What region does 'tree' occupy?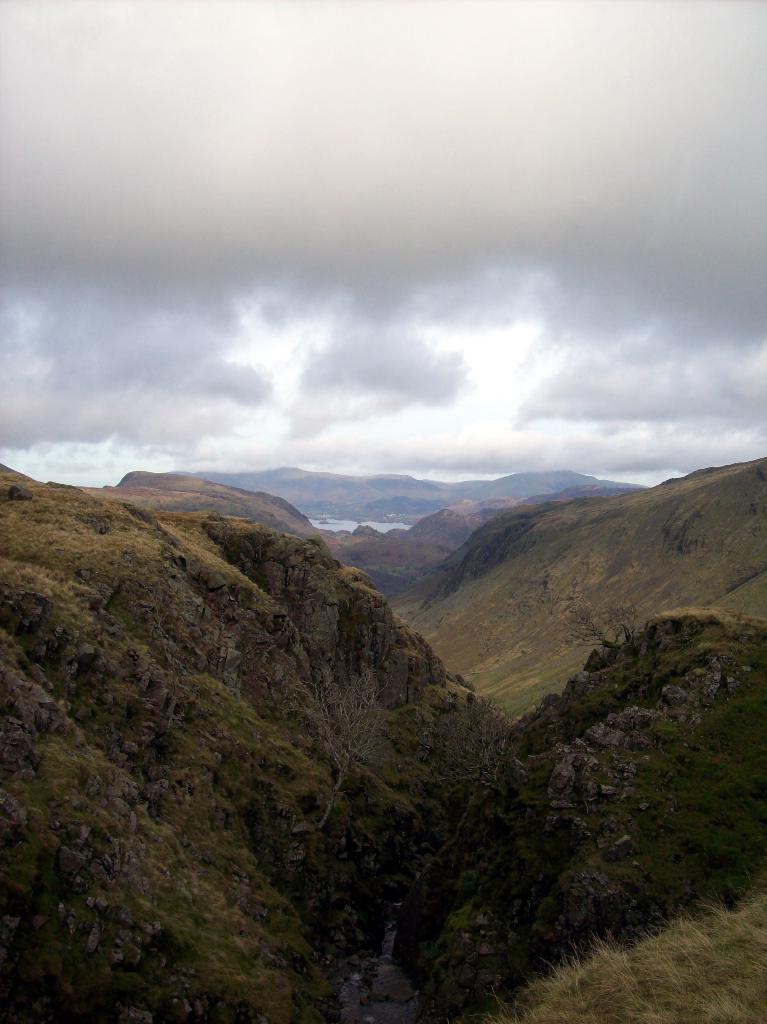
left=420, top=698, right=514, bottom=796.
